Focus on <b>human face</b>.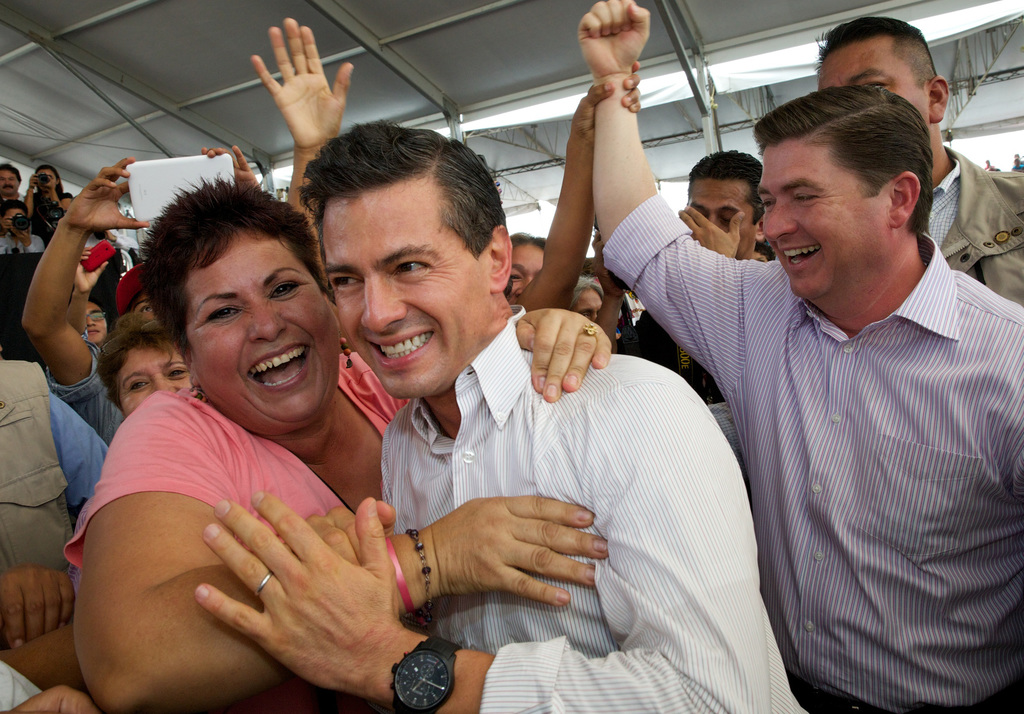
Focused at <box>179,229,342,429</box>.
